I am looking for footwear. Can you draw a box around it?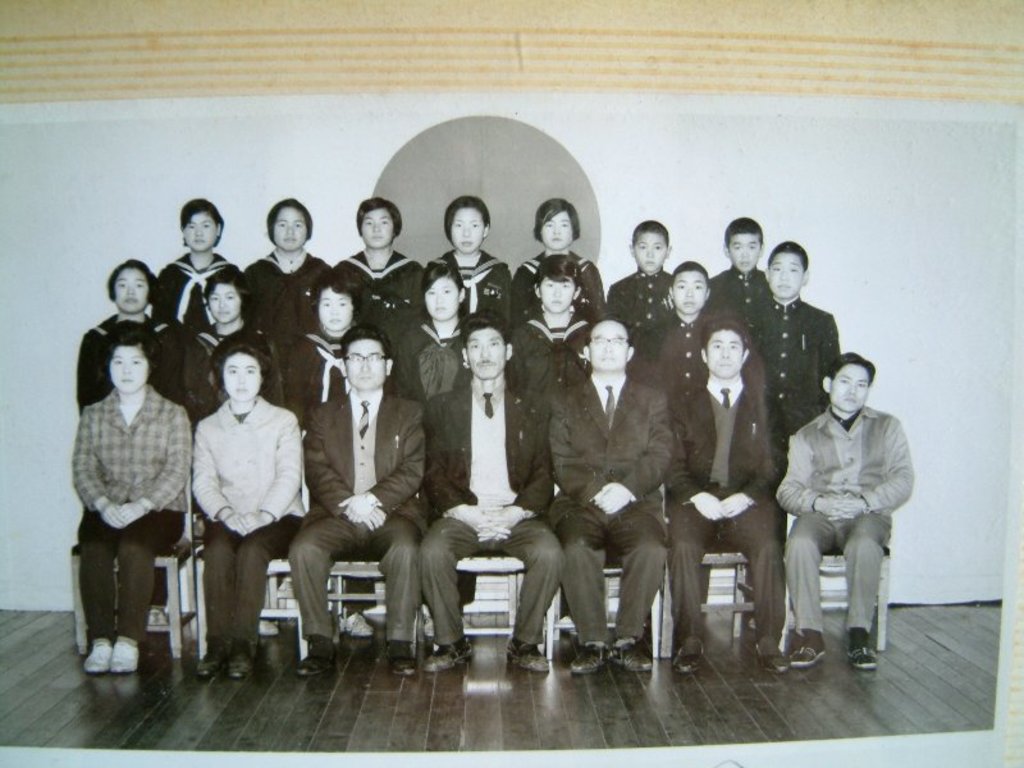
Sure, the bounding box is {"x1": 195, "y1": 652, "x2": 220, "y2": 678}.
